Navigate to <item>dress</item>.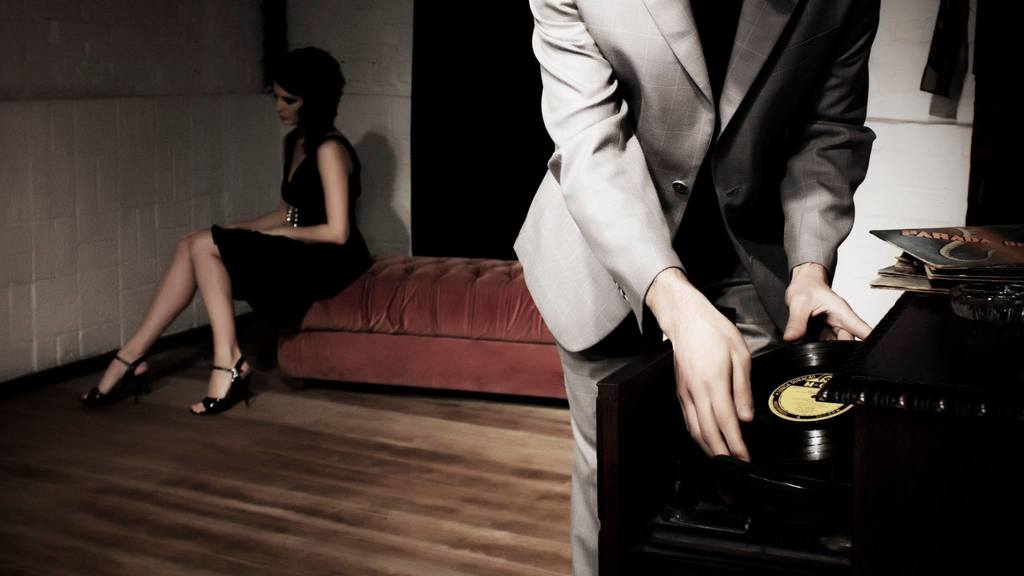
Navigation target: crop(211, 117, 375, 343).
